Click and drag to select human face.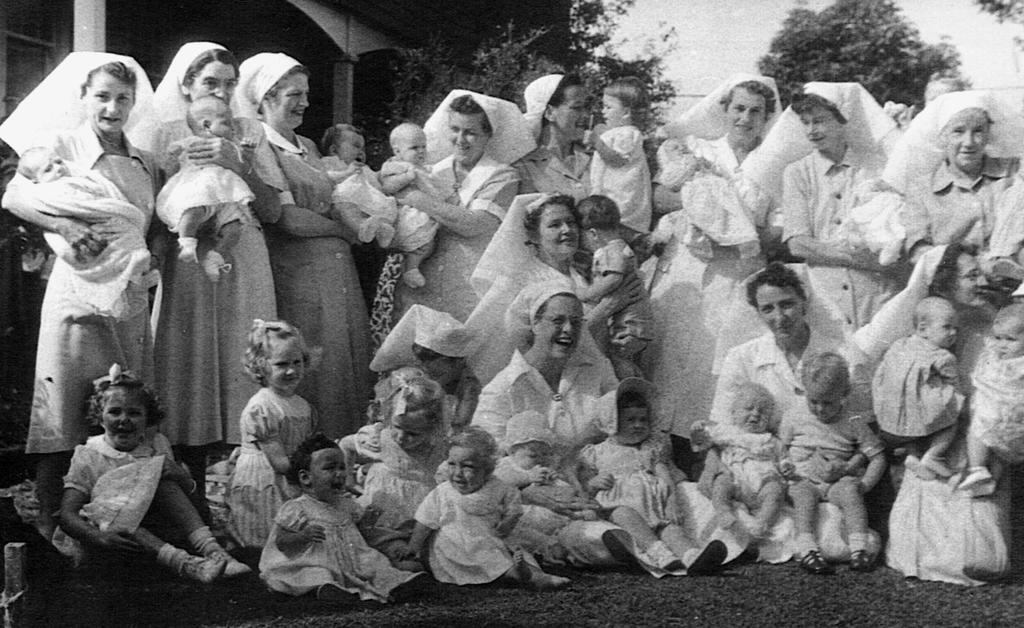
Selection: bbox=[527, 285, 582, 357].
